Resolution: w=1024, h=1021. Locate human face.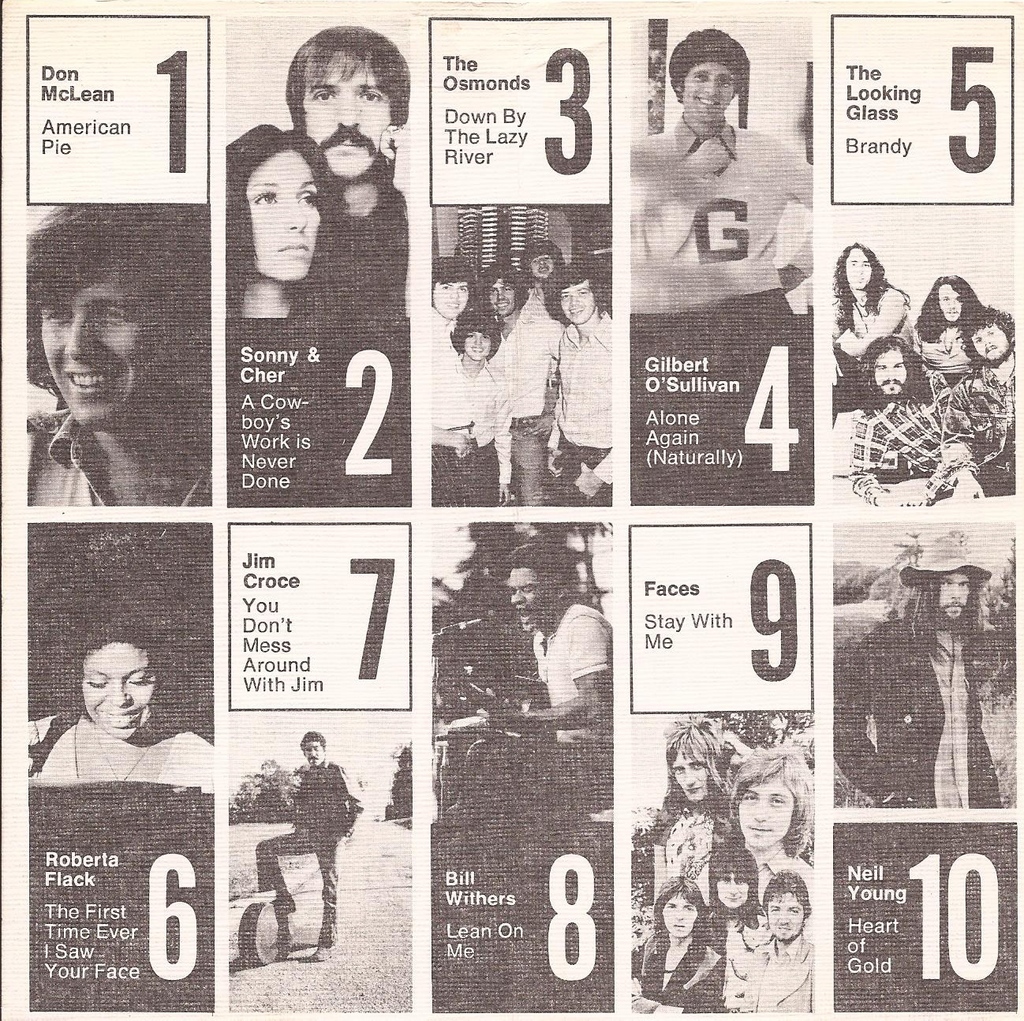
bbox=(732, 769, 799, 850).
